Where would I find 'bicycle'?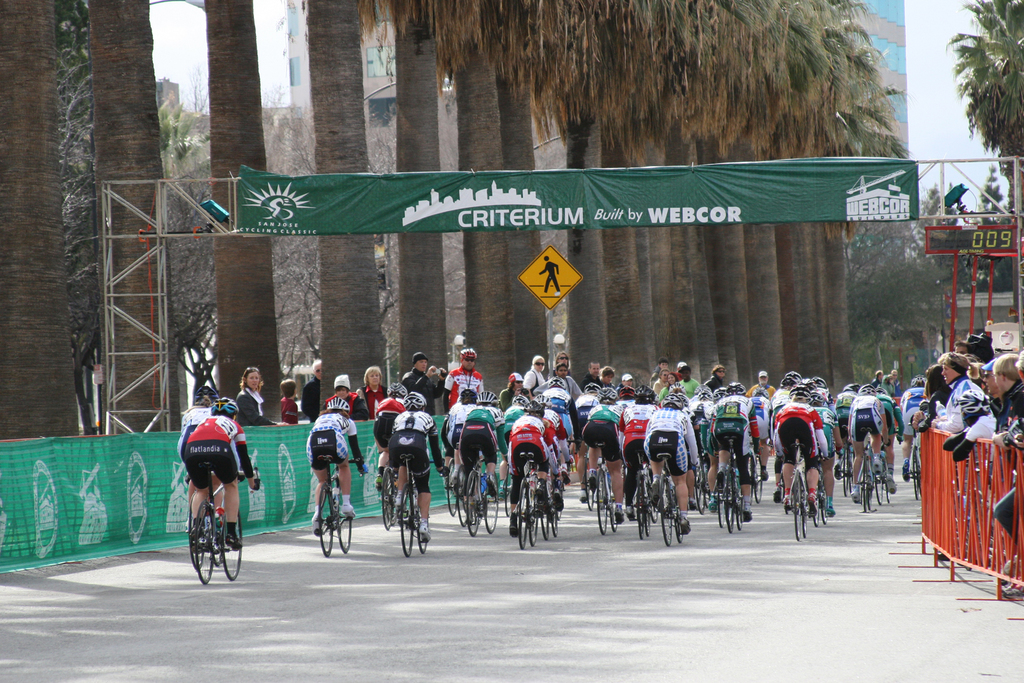
At (656,479,682,553).
